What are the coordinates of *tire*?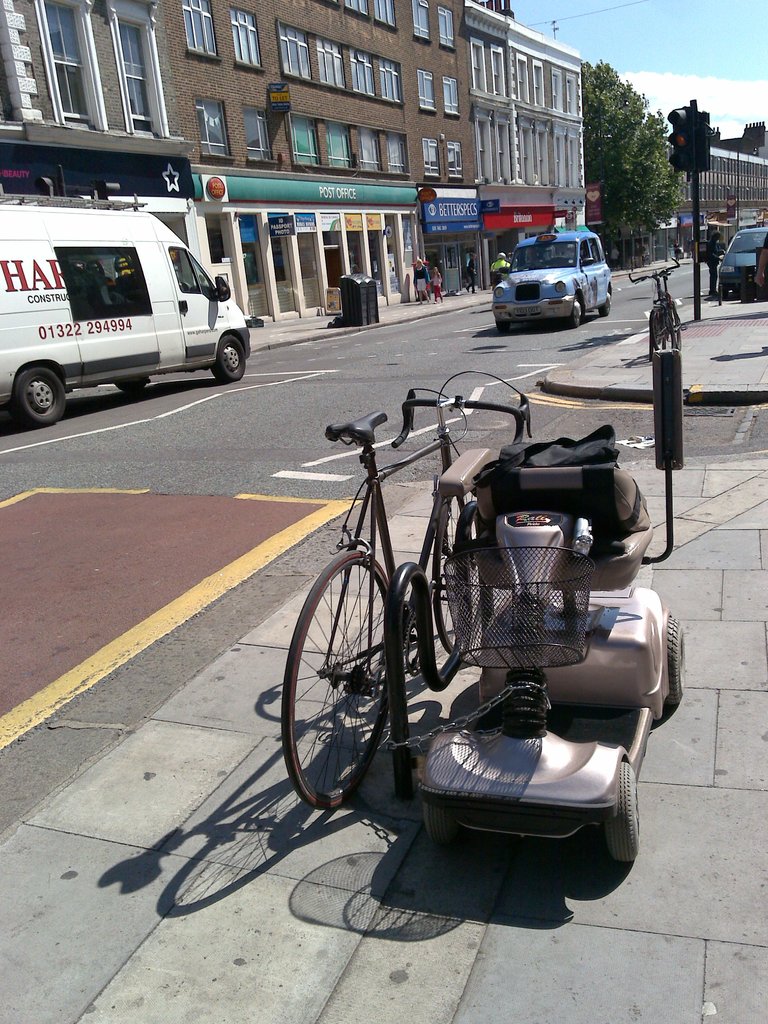
<bbox>424, 803, 453, 845</bbox>.
